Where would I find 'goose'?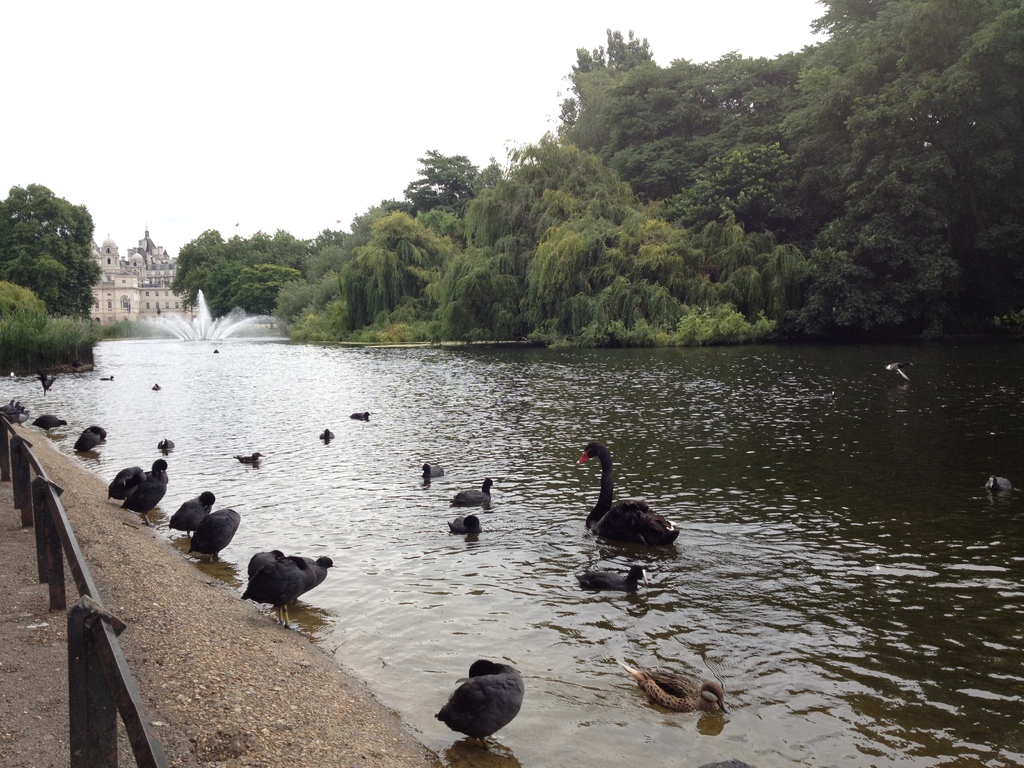
At detection(21, 405, 30, 425).
